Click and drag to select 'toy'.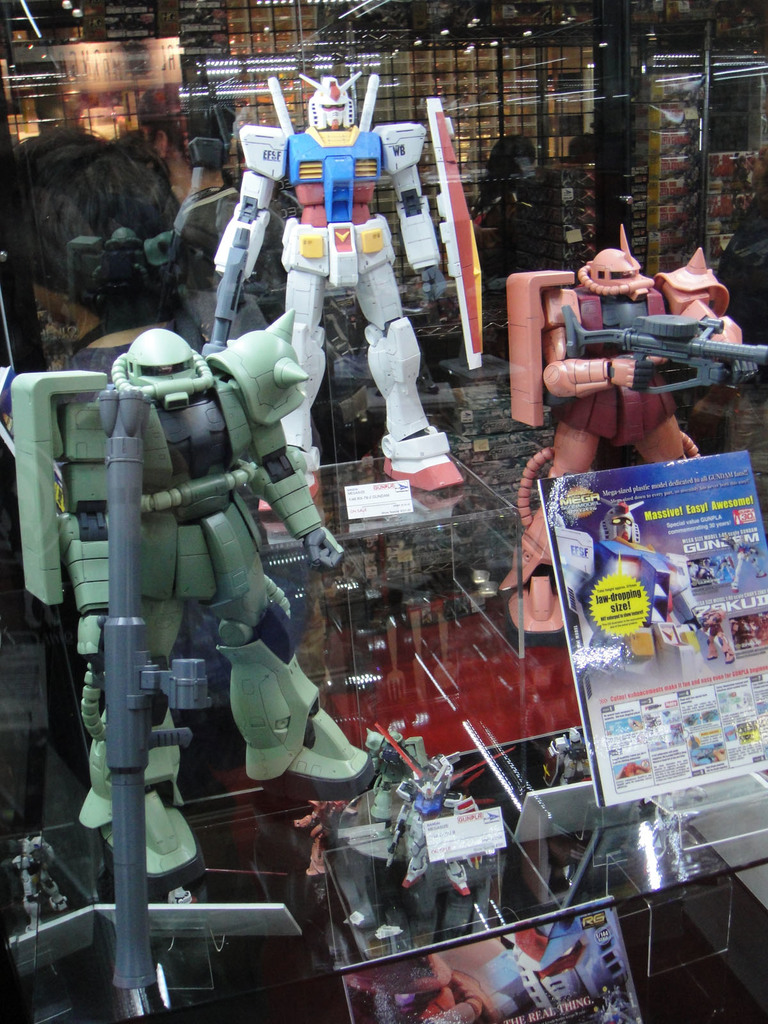
Selection: select_region(594, 495, 723, 710).
